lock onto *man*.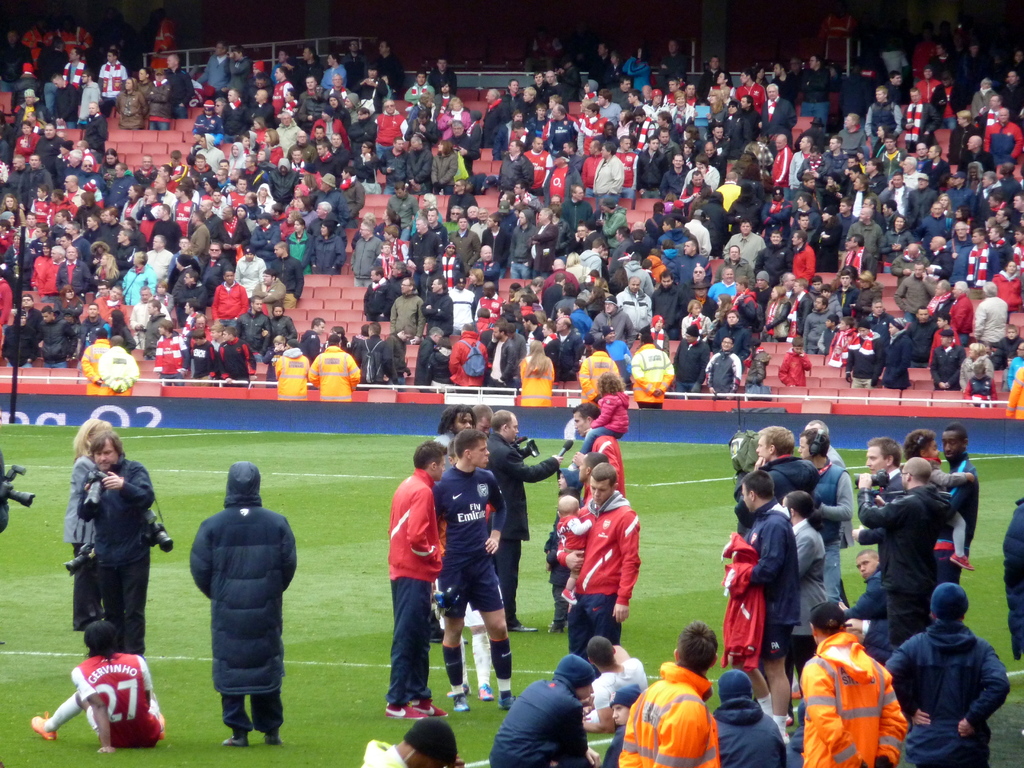
Locked: (left=66, top=71, right=106, bottom=126).
